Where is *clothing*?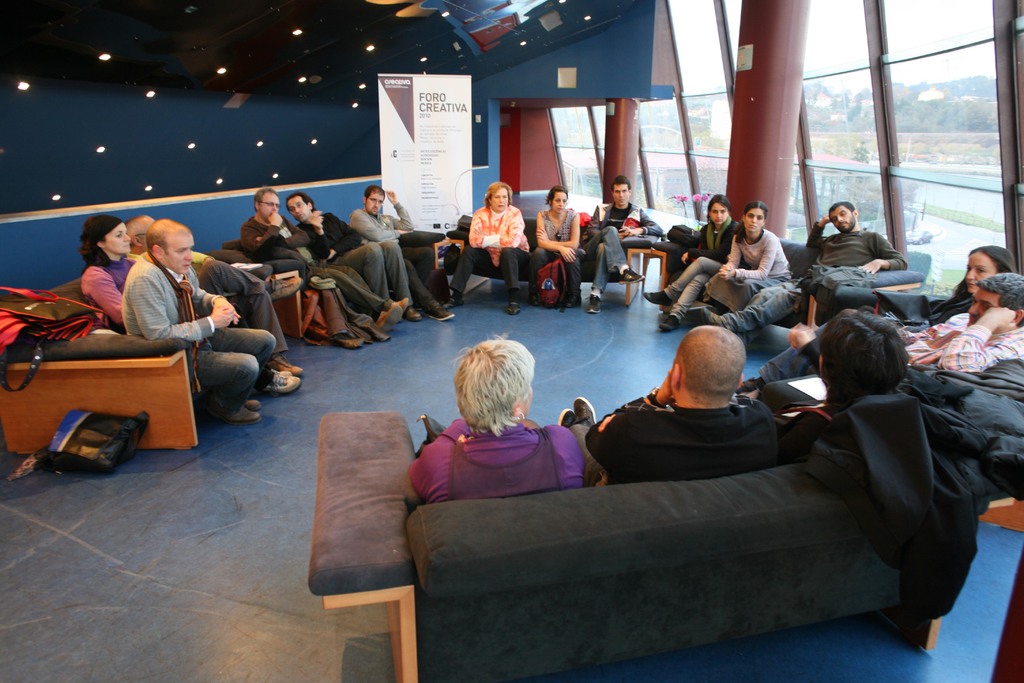
BBox(291, 208, 415, 317).
